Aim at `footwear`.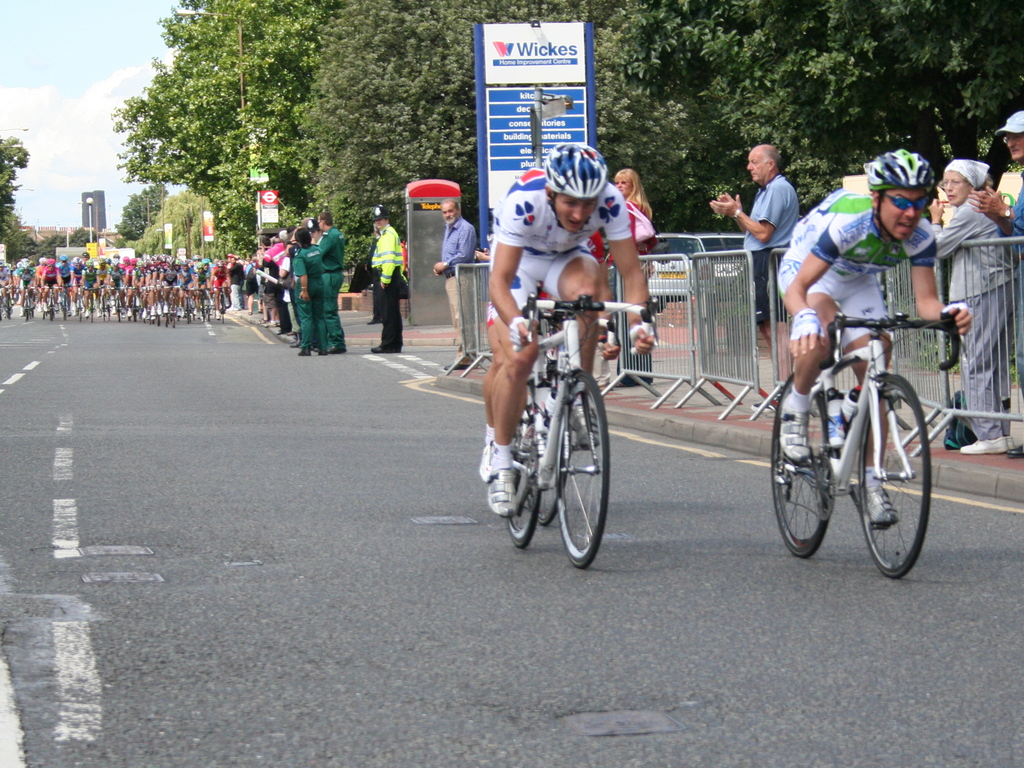
Aimed at l=296, t=347, r=311, b=355.
